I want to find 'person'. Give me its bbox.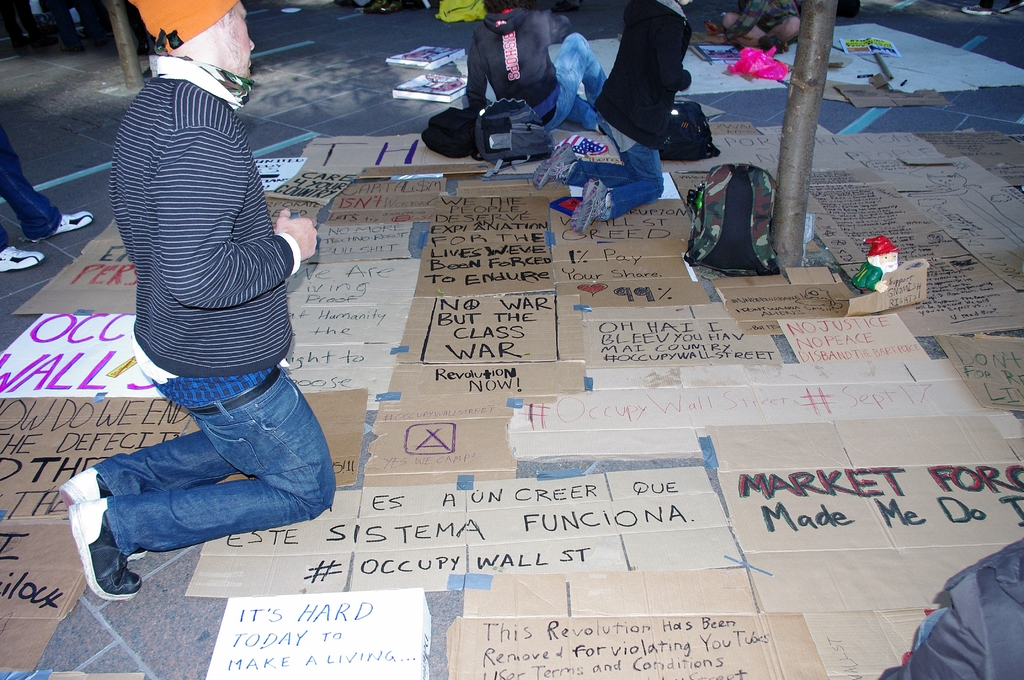
x1=81, y1=0, x2=330, y2=580.
